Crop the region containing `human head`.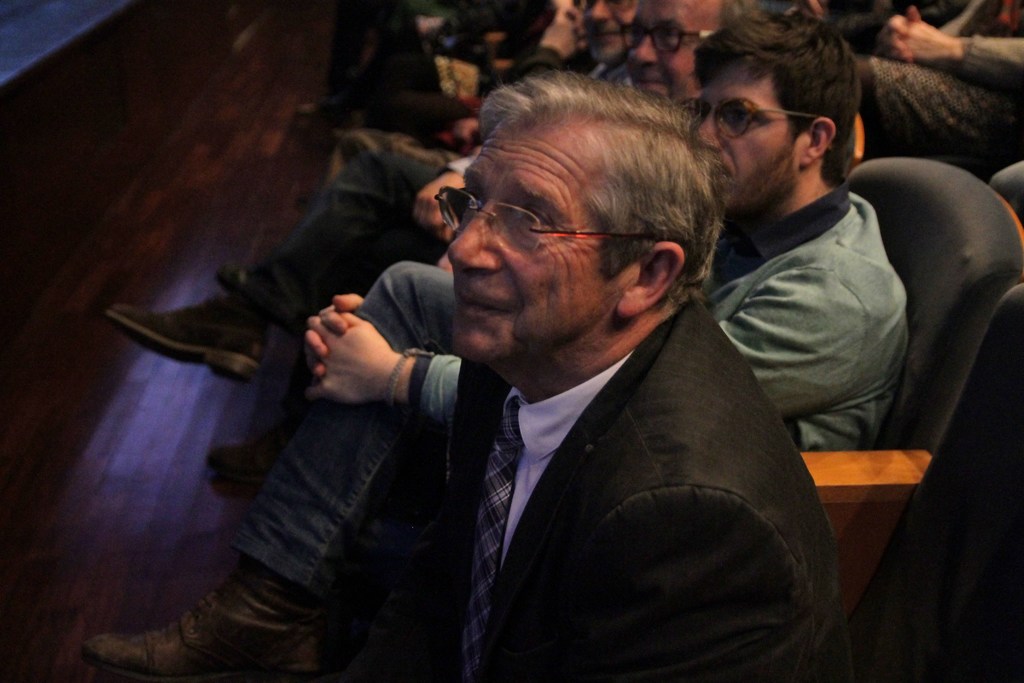
Crop region: {"left": 684, "top": 10, "right": 865, "bottom": 214}.
